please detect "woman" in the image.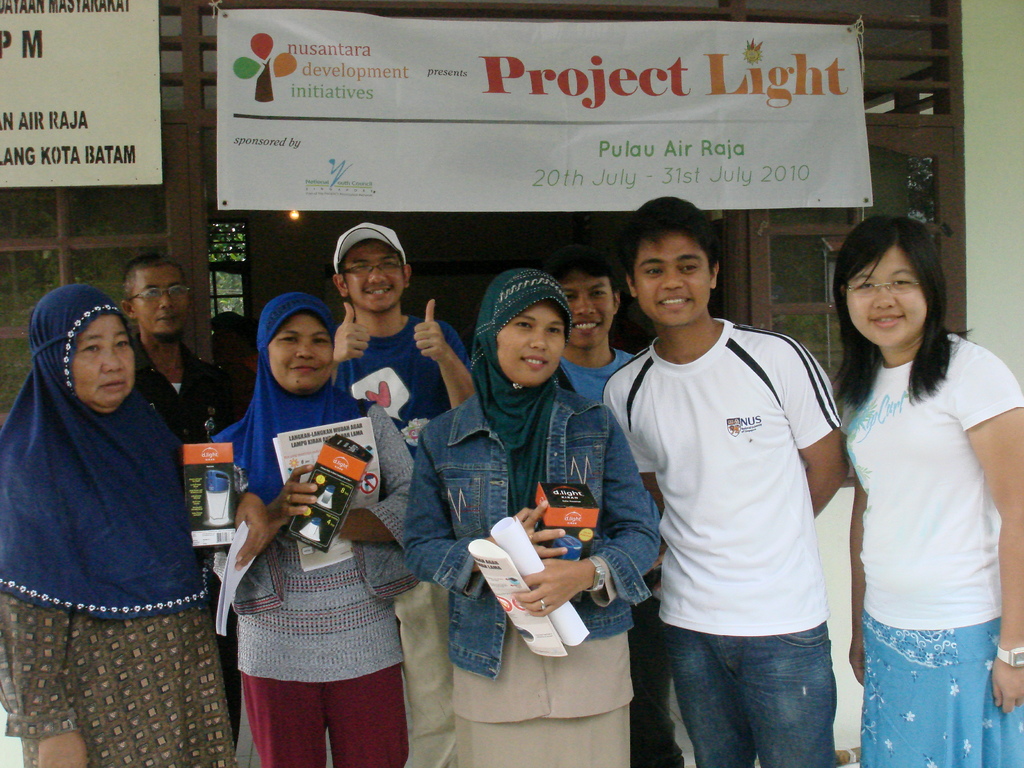
<box>401,267,662,767</box>.
